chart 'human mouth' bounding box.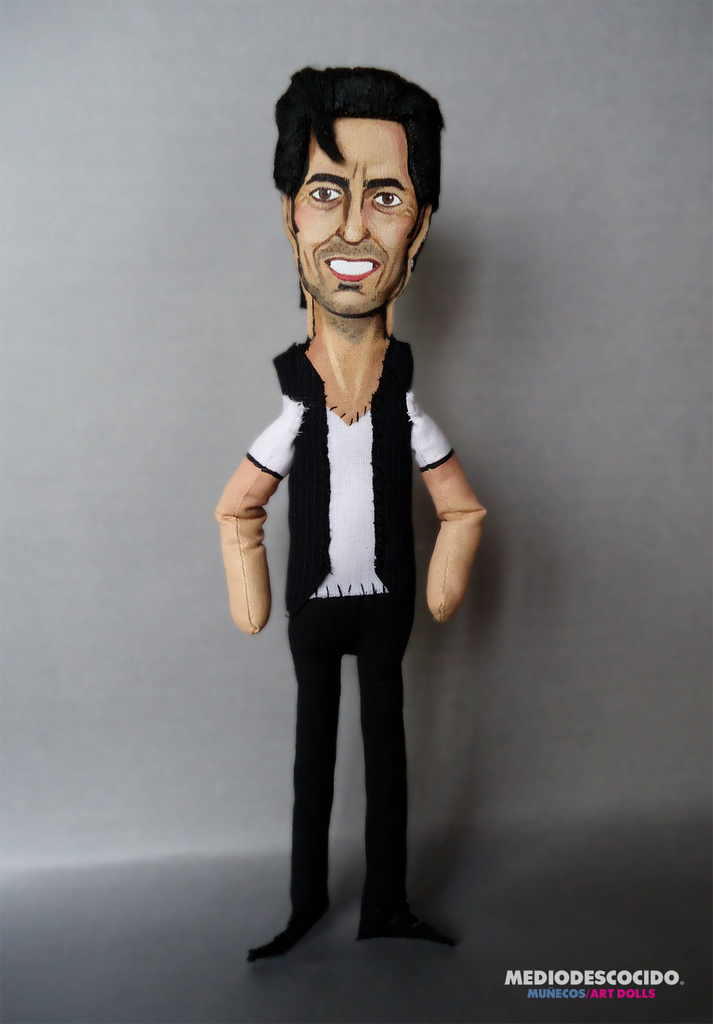
Charted: Rect(321, 257, 377, 283).
